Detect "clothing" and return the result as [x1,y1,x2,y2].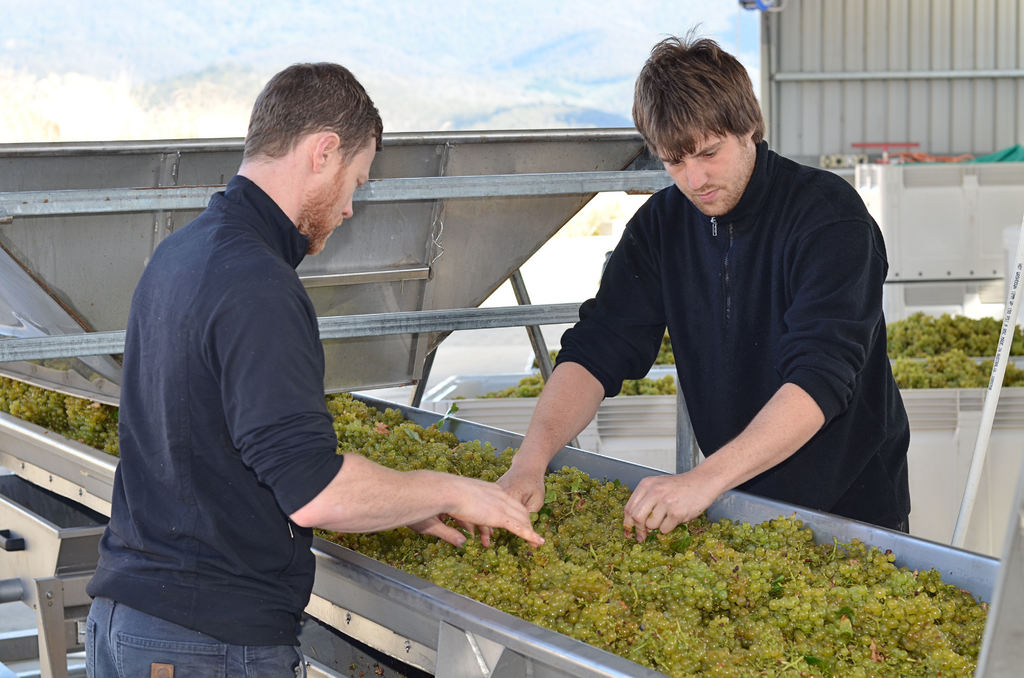
[550,136,919,523].
